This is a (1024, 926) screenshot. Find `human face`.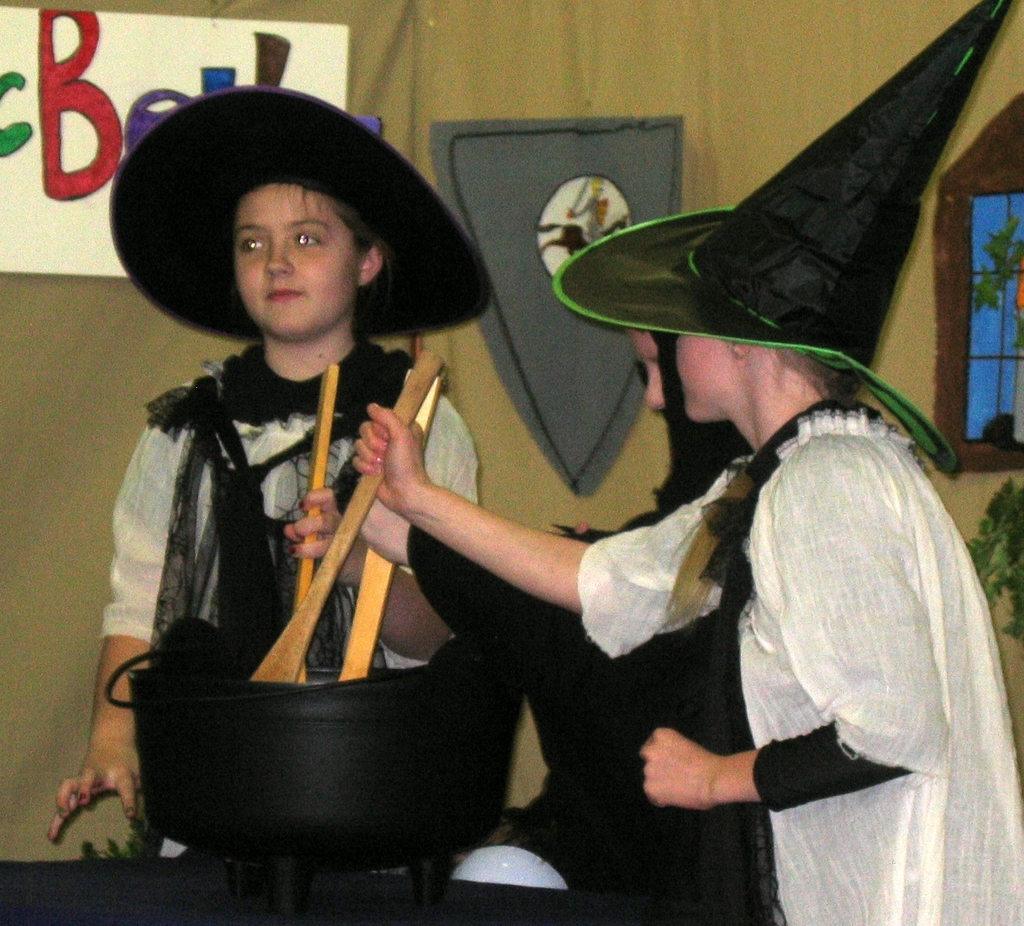
Bounding box: Rect(637, 324, 666, 415).
